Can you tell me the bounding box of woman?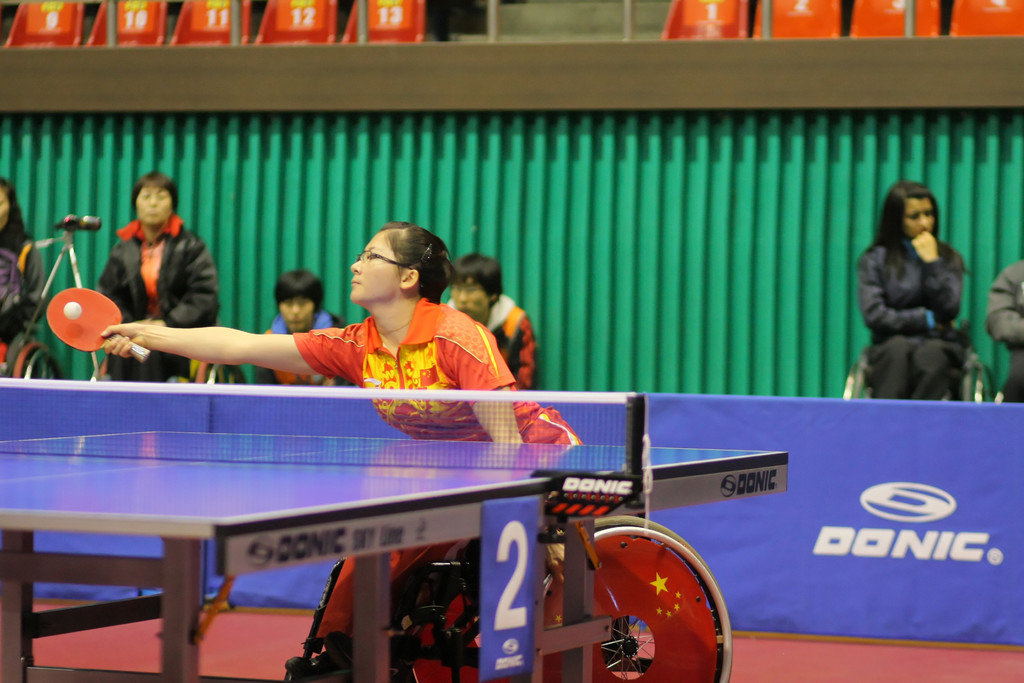
region(853, 167, 982, 424).
